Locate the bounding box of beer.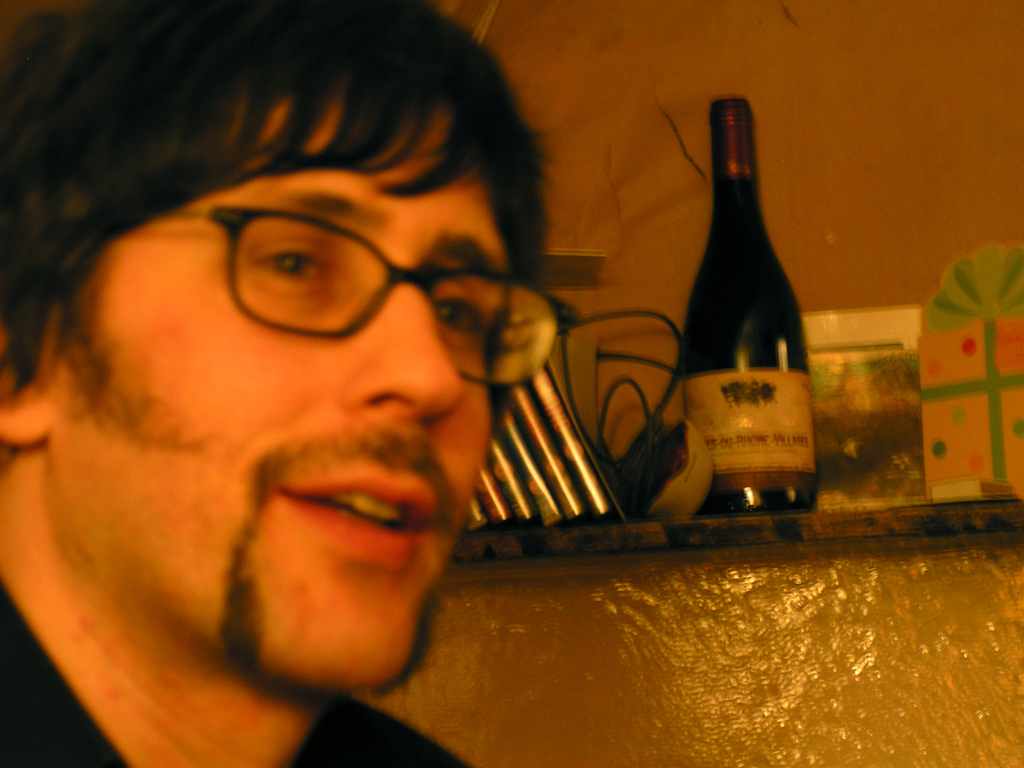
Bounding box: bbox=(671, 90, 831, 528).
